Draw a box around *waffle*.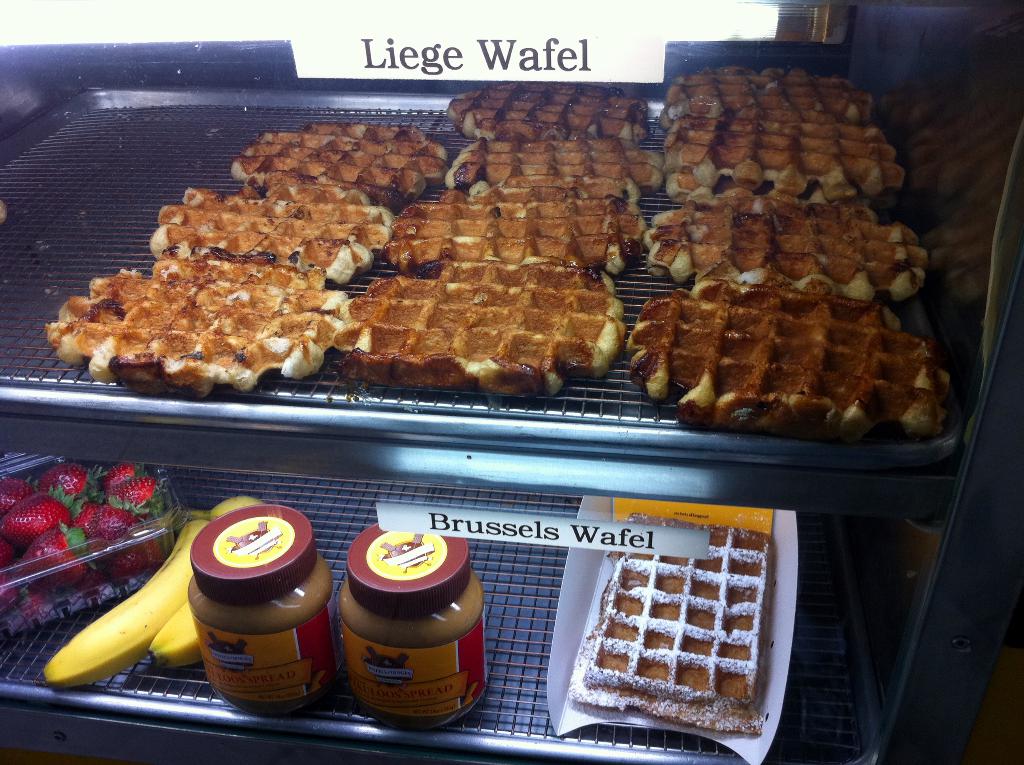
661,99,906,199.
